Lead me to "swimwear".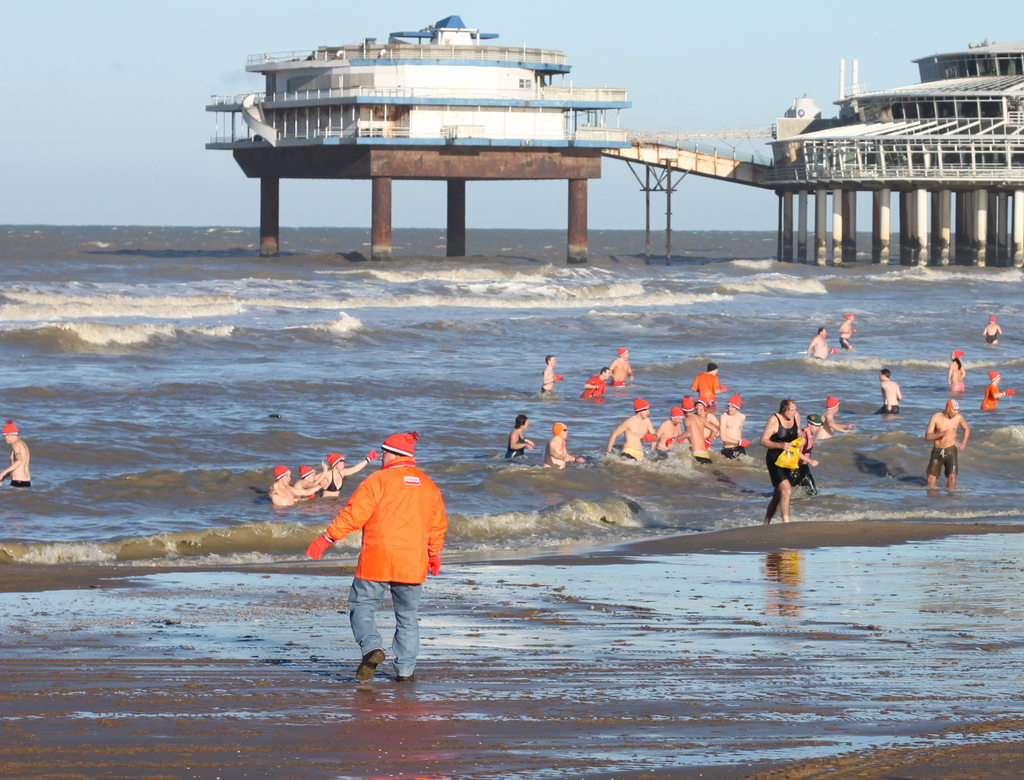
Lead to 623/449/646/461.
